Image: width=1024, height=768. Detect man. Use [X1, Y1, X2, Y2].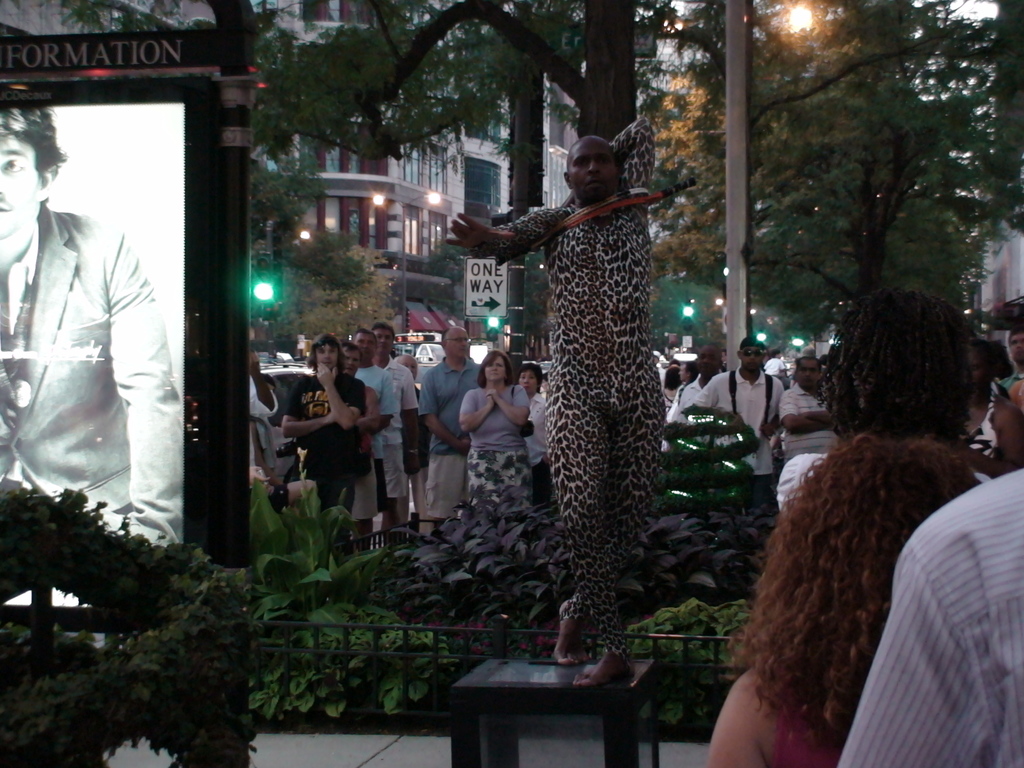
[781, 358, 836, 454].
